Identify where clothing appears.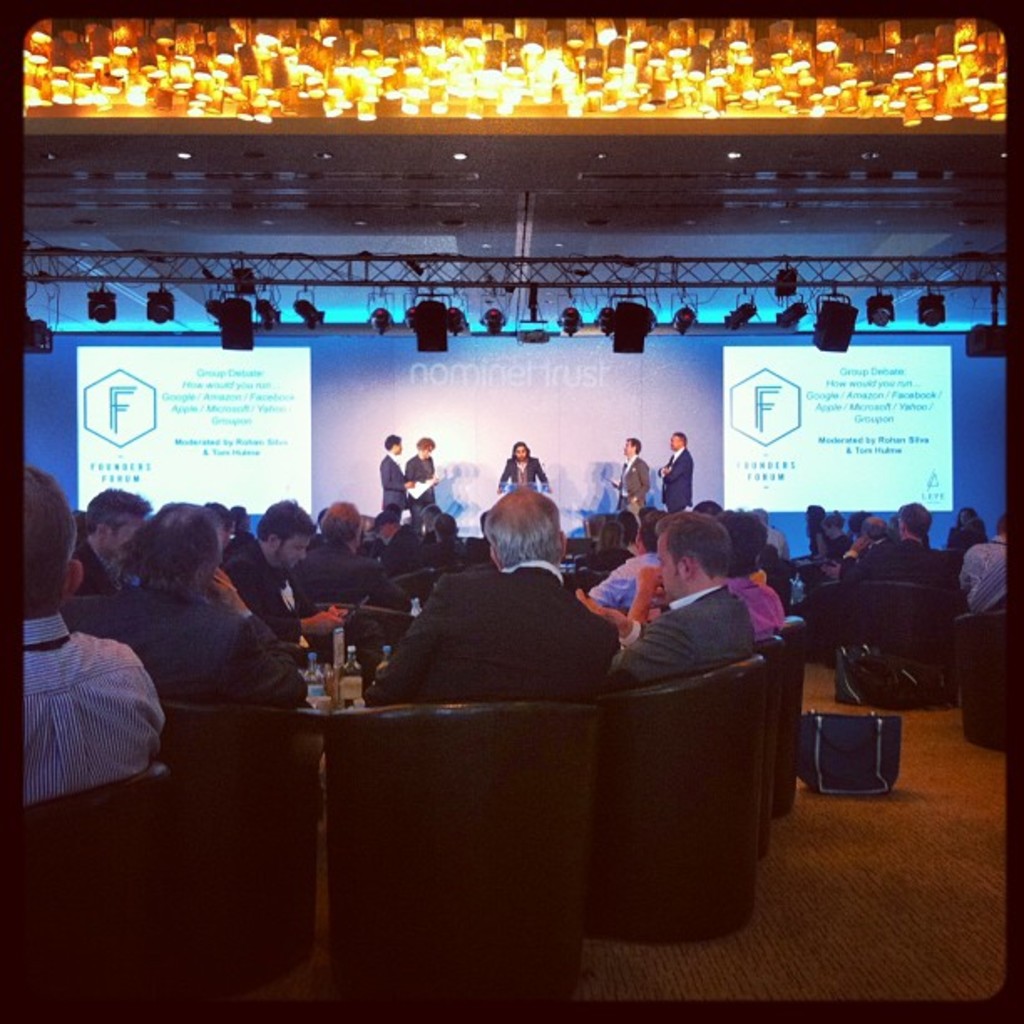
Appears at <region>602, 591, 755, 674</region>.
